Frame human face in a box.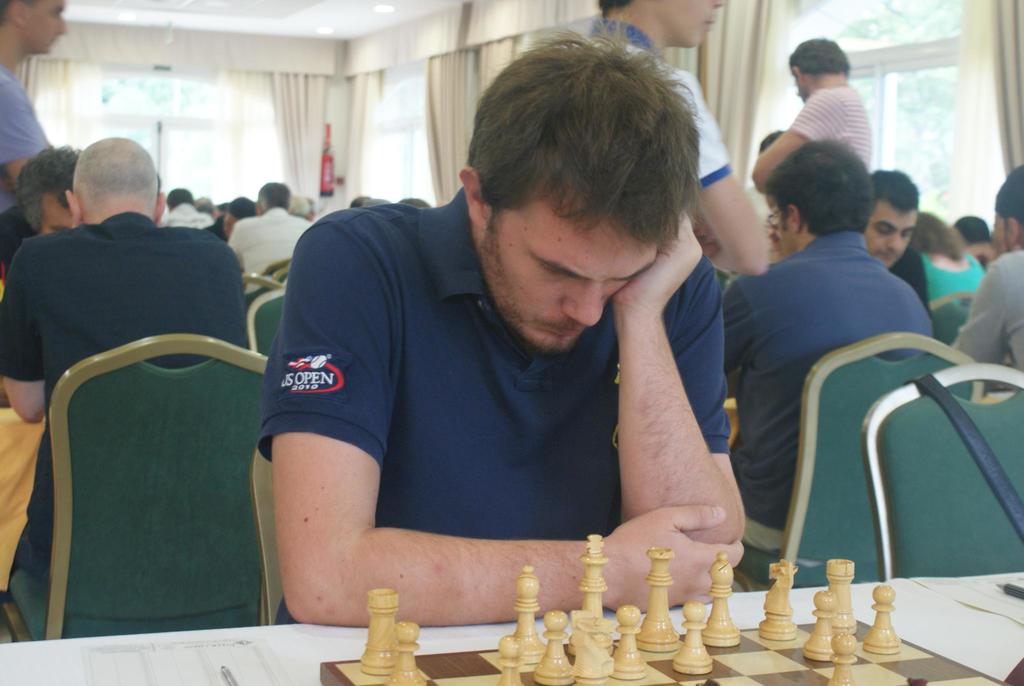
x1=478, y1=194, x2=664, y2=359.
